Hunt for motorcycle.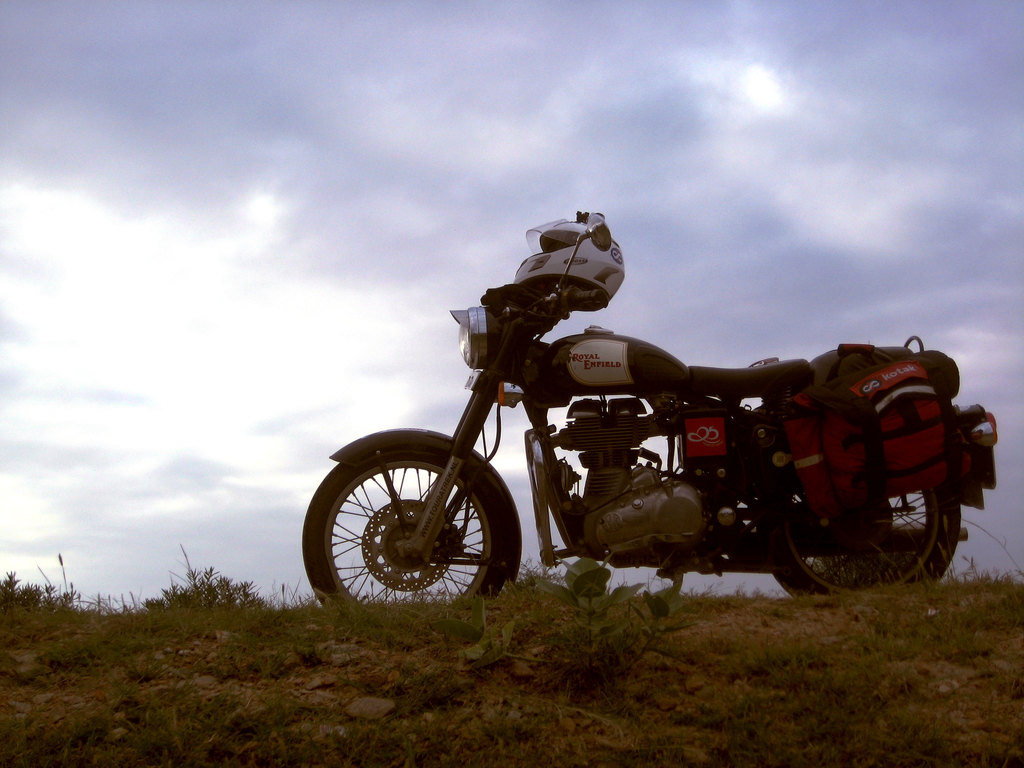
Hunted down at 300/223/998/602.
